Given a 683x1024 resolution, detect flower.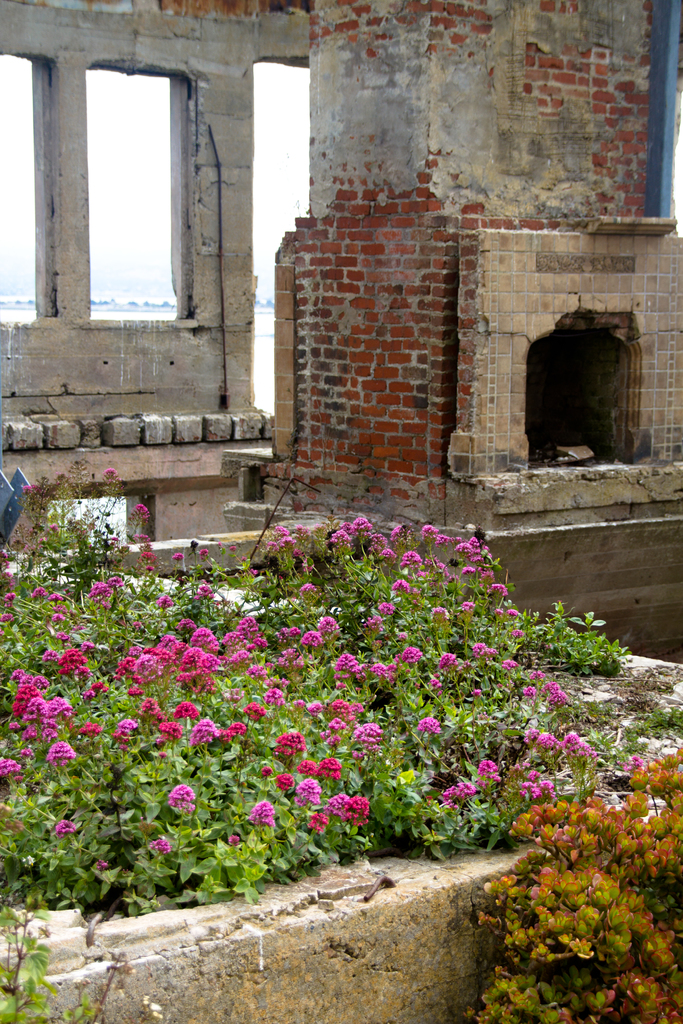
94/851/111/869.
